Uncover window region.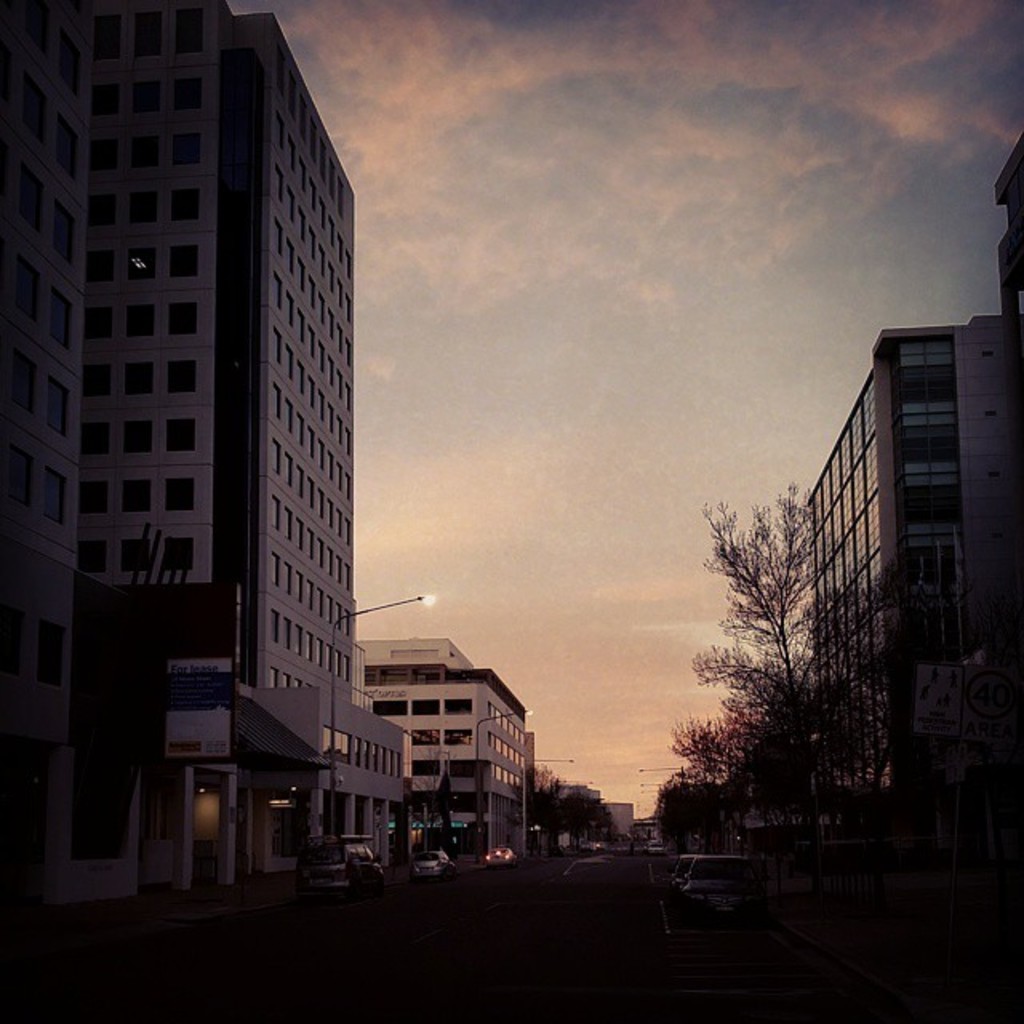
Uncovered: bbox(904, 525, 965, 584).
